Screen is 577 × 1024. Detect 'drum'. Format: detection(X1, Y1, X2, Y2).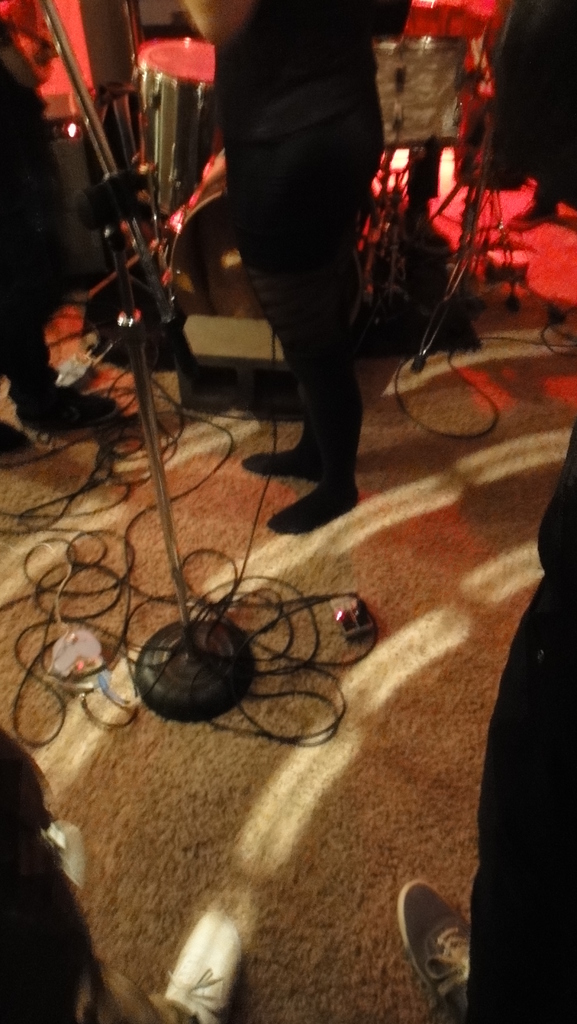
detection(167, 144, 369, 330).
